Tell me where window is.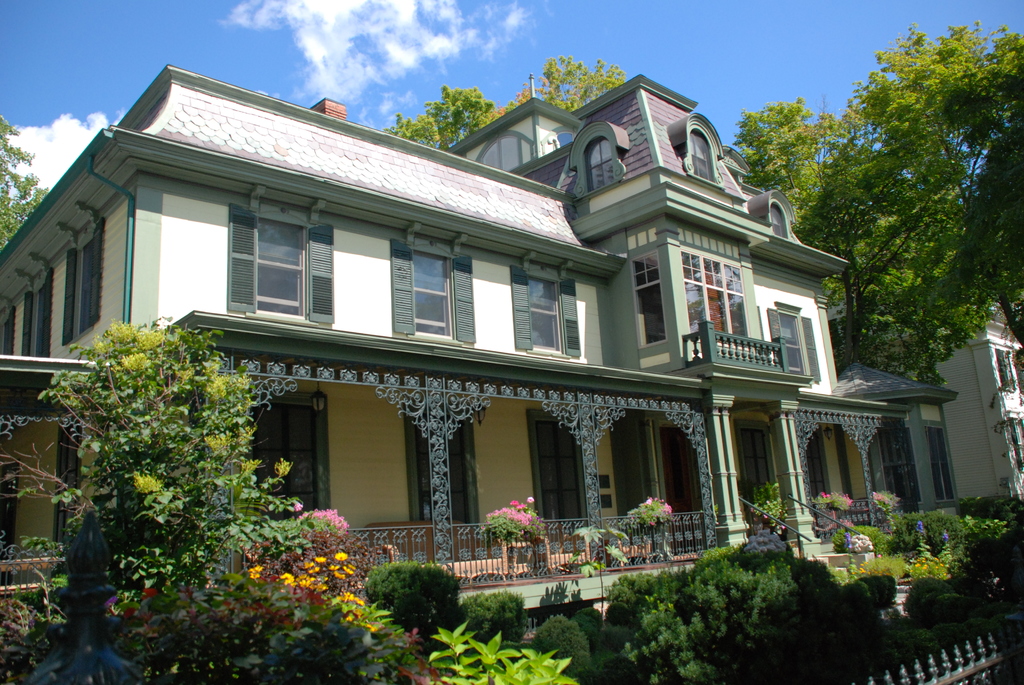
window is at rect(701, 258, 764, 356).
